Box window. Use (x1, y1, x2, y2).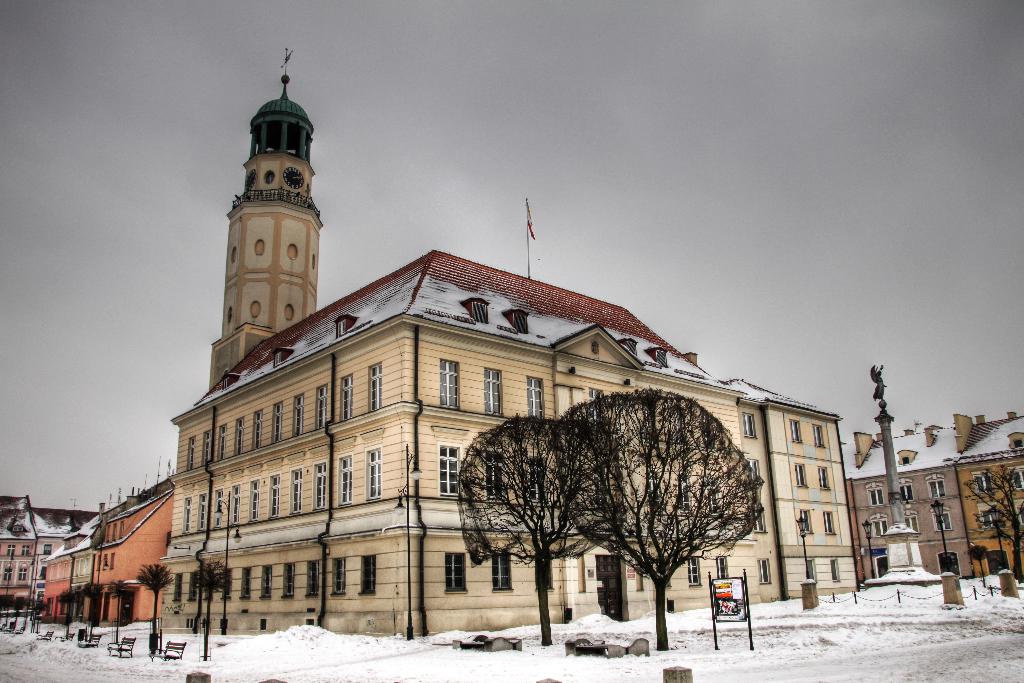
(977, 510, 1004, 531).
